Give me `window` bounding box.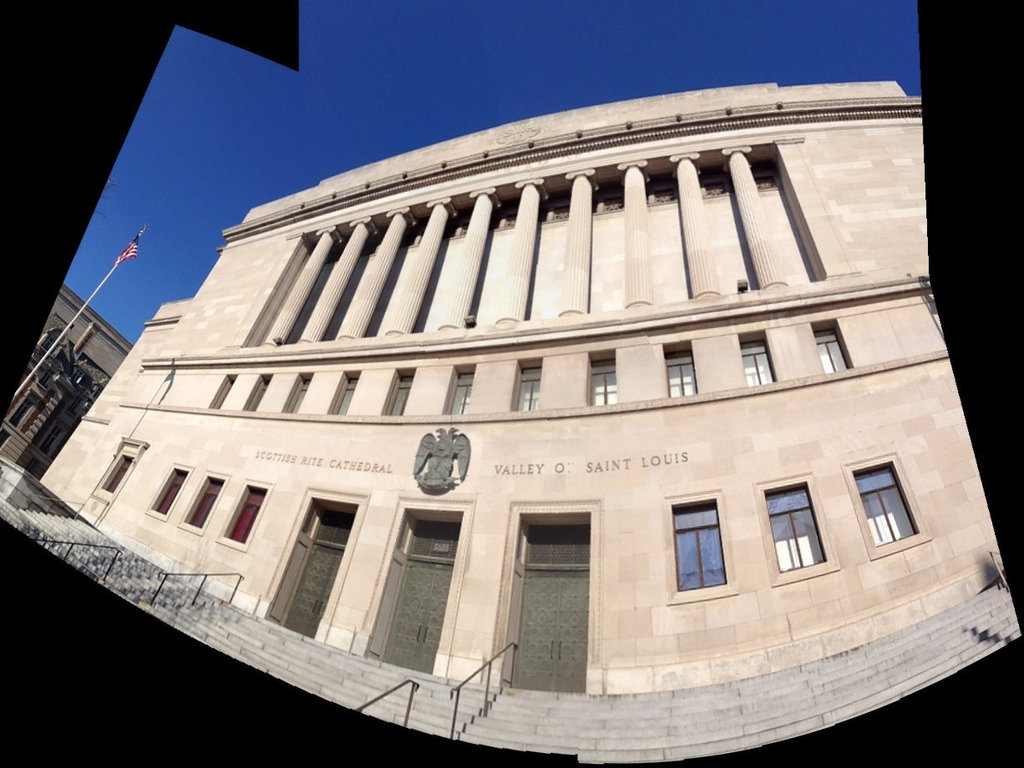
x1=853 y1=456 x2=935 y2=568.
